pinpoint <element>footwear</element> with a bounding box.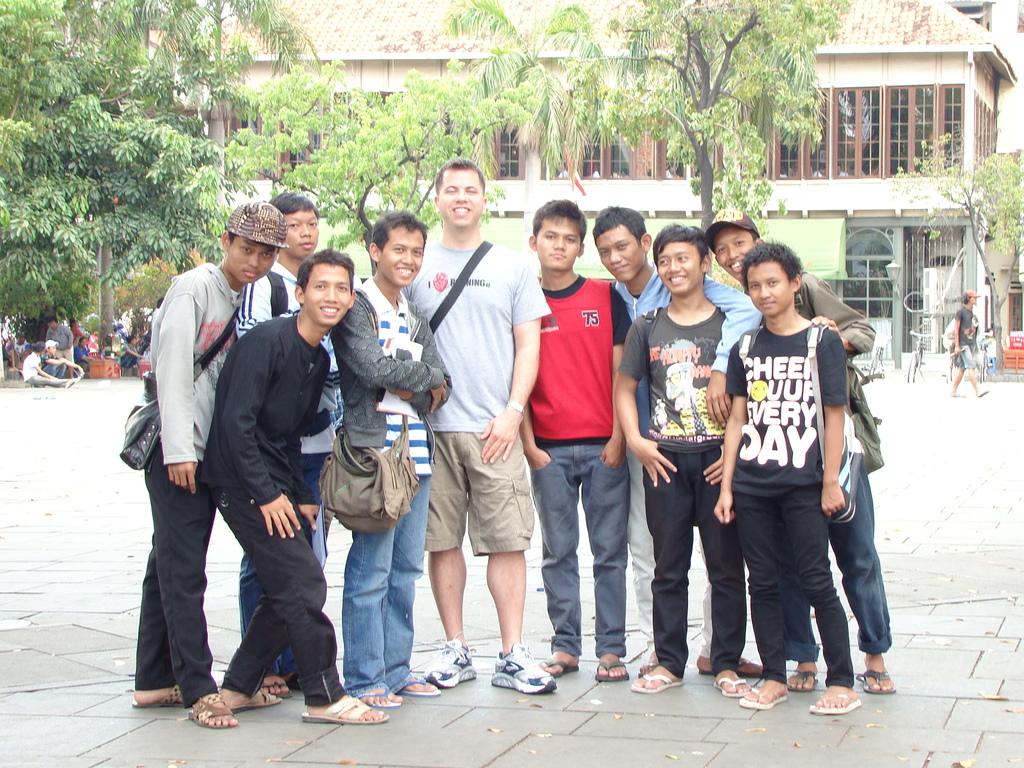
(361, 684, 396, 708).
